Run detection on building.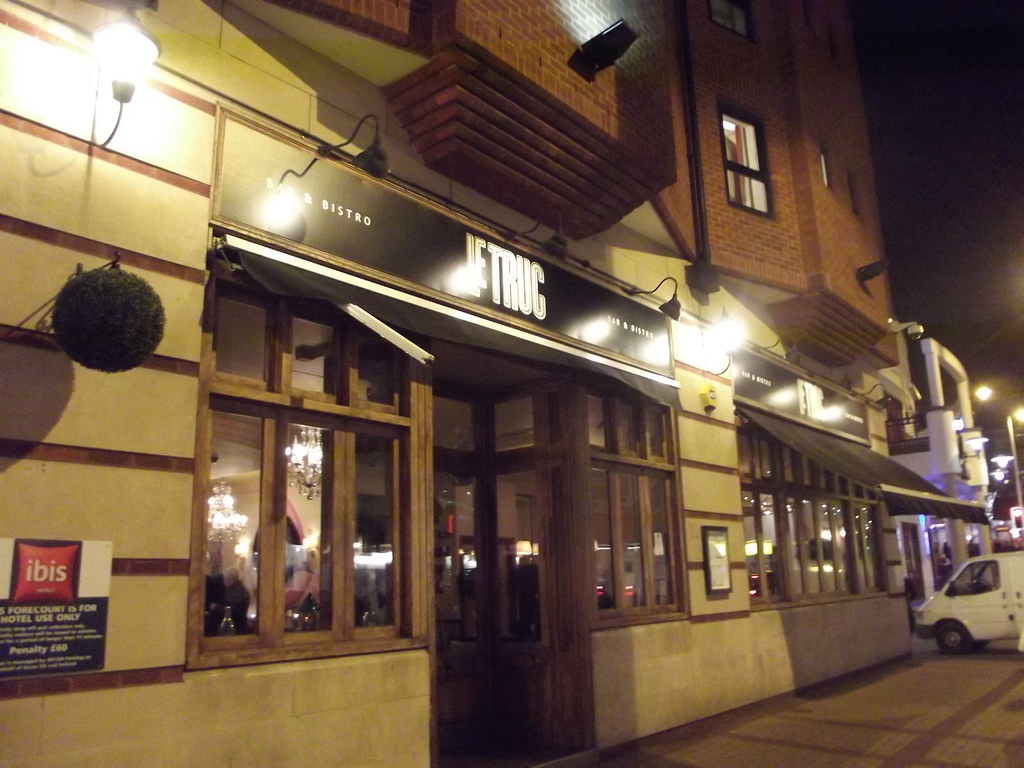
Result: 0/0/993/767.
